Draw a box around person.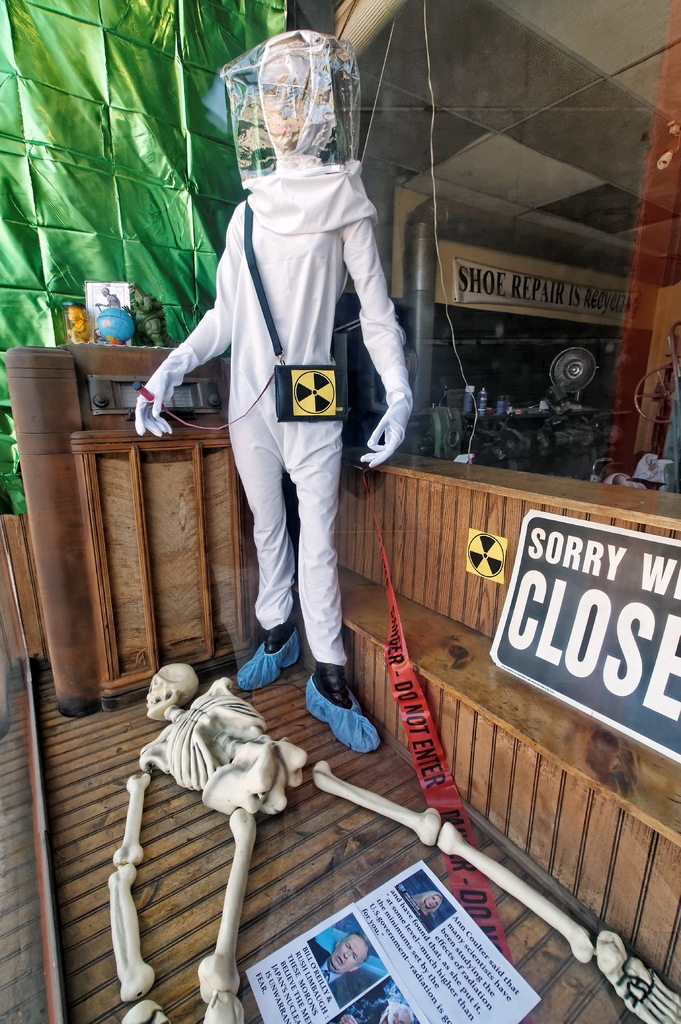
(133, 24, 420, 753).
